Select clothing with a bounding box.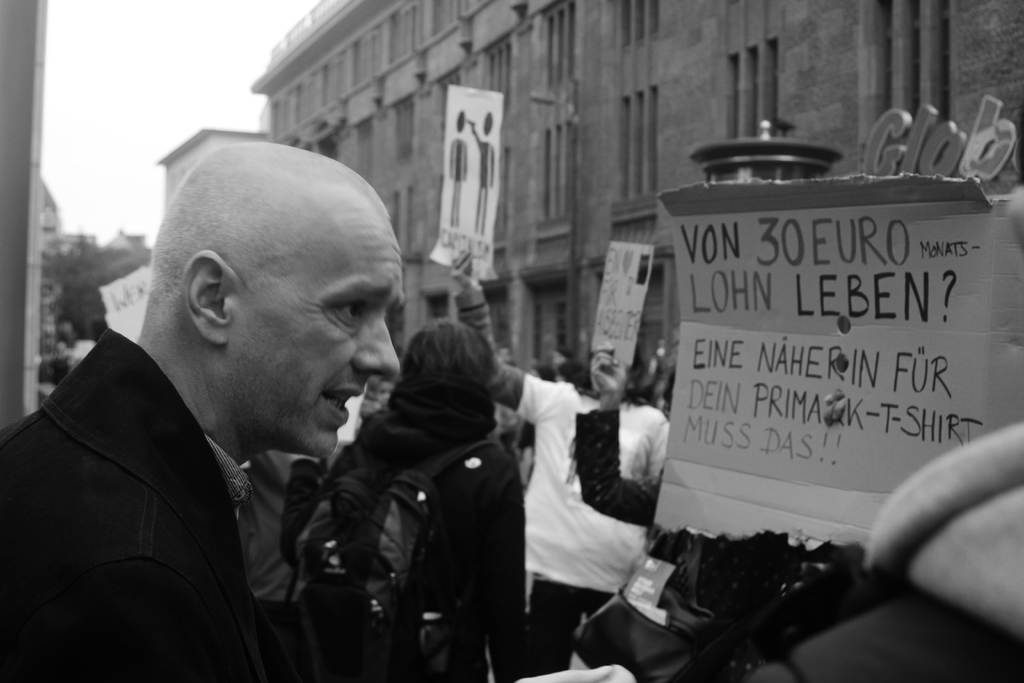
<region>1, 293, 389, 679</region>.
